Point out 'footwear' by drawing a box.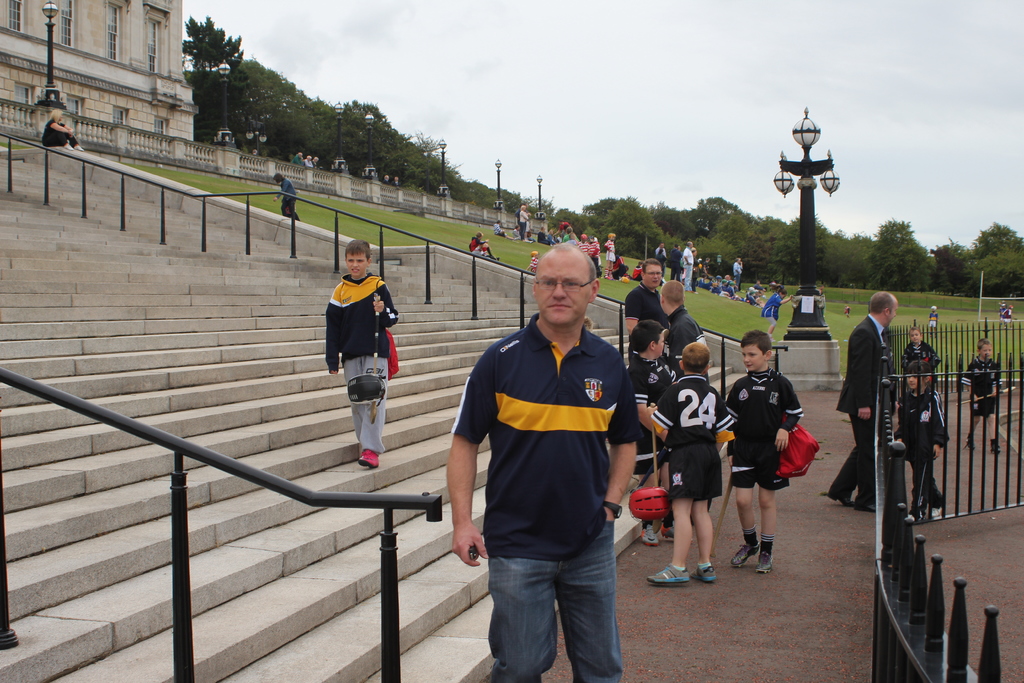
x1=640, y1=522, x2=661, y2=548.
